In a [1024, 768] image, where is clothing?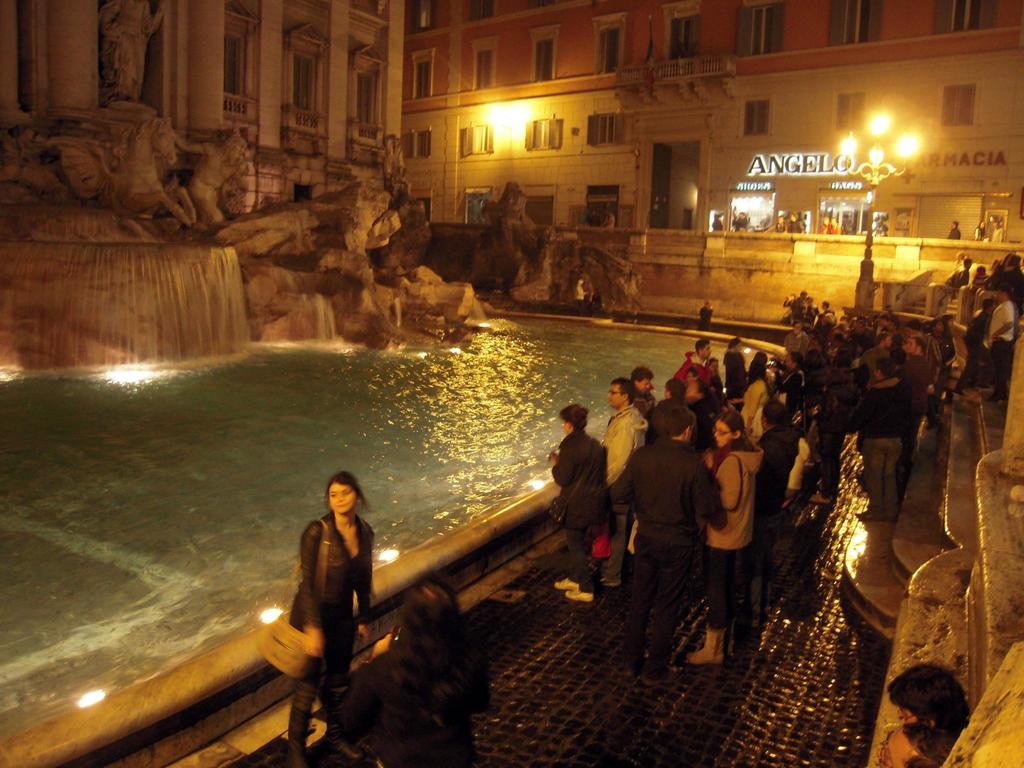
Rect(548, 431, 611, 589).
